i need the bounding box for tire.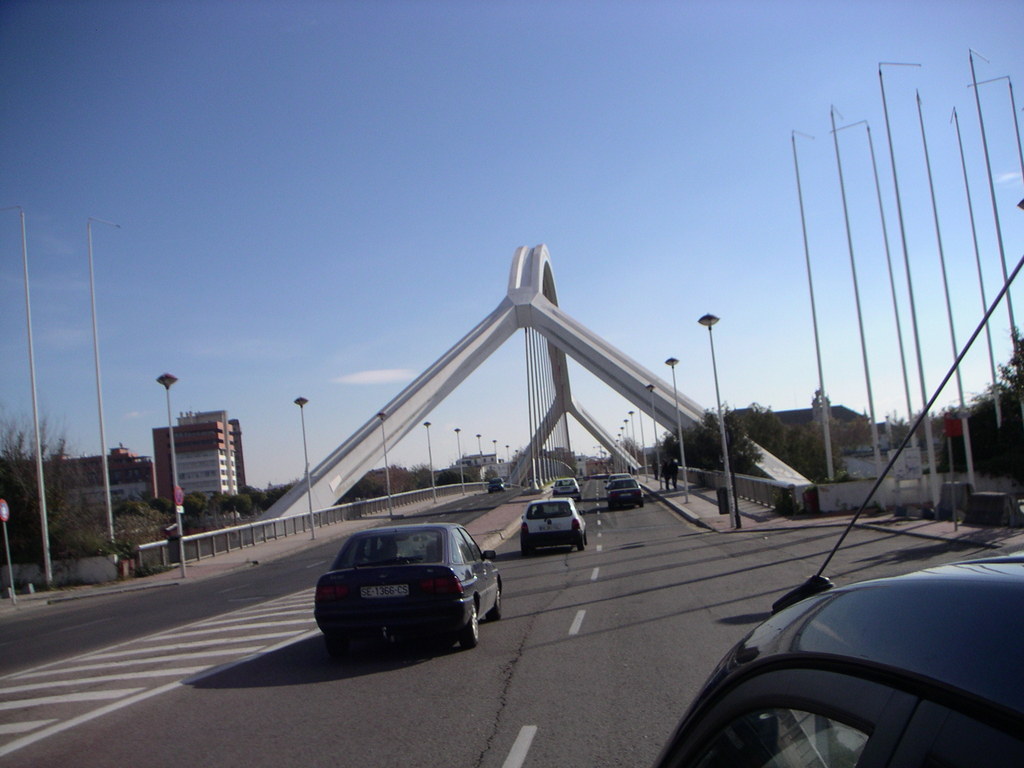
Here it is: {"x1": 573, "y1": 497, "x2": 584, "y2": 506}.
